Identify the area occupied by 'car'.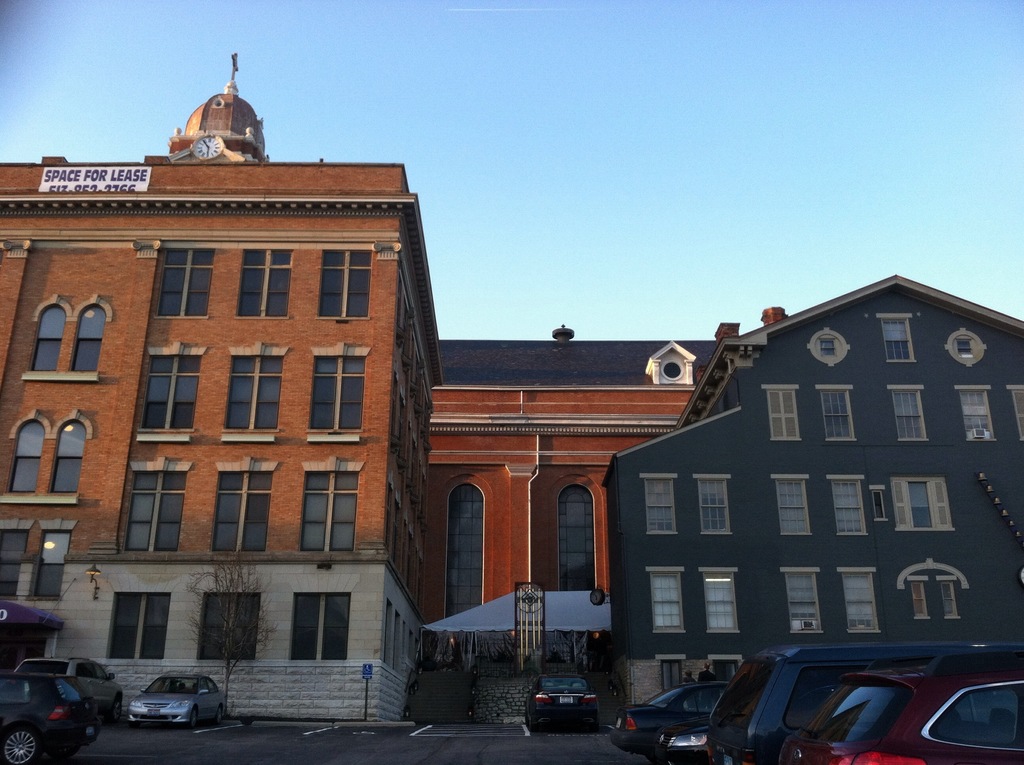
Area: box=[125, 670, 230, 728].
